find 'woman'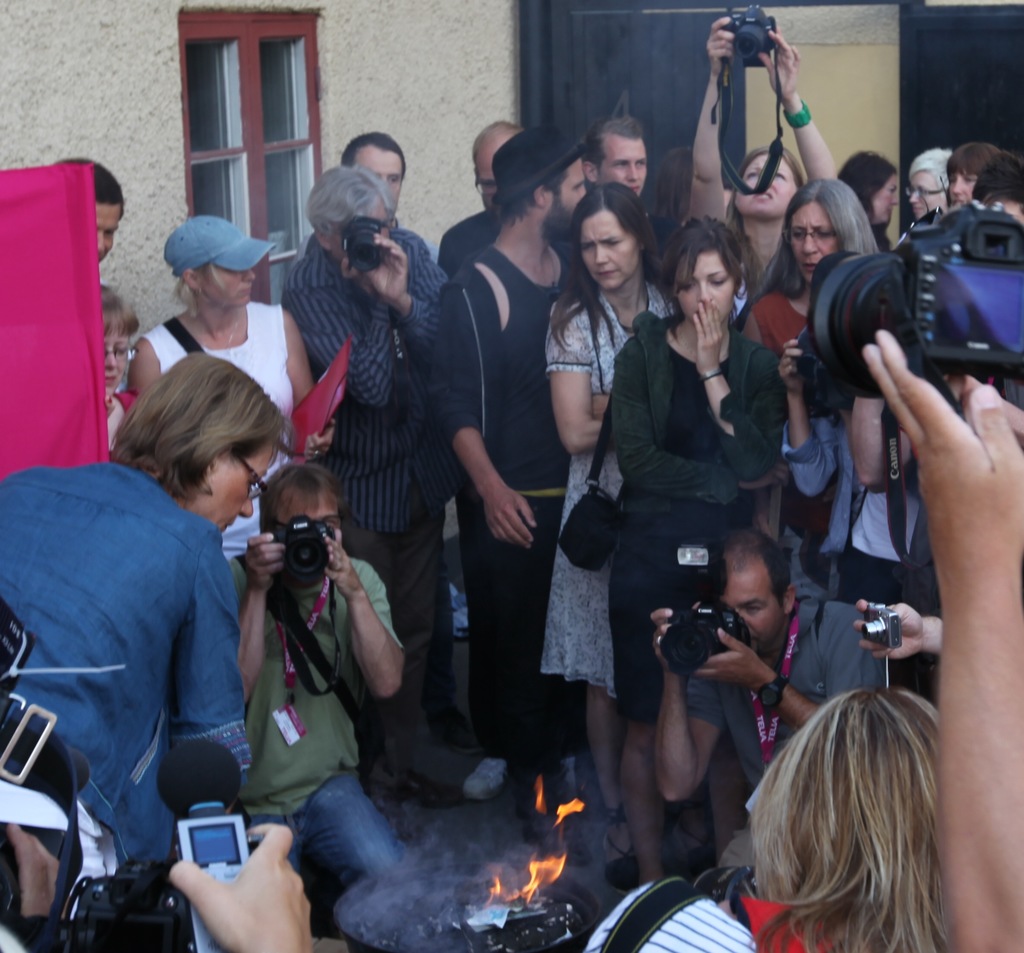
x1=0 y1=348 x2=254 y2=920
